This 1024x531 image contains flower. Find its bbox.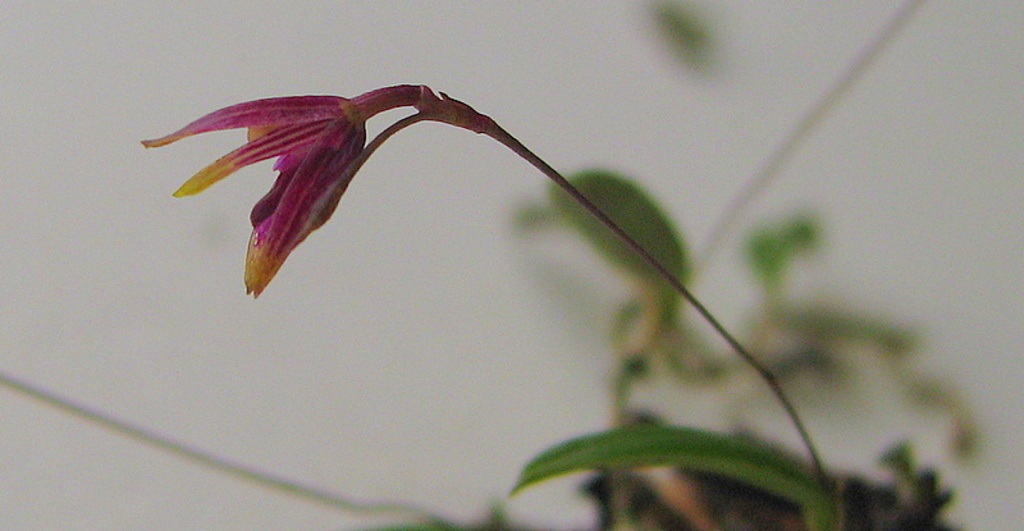
{"left": 147, "top": 64, "right": 527, "bottom": 299}.
